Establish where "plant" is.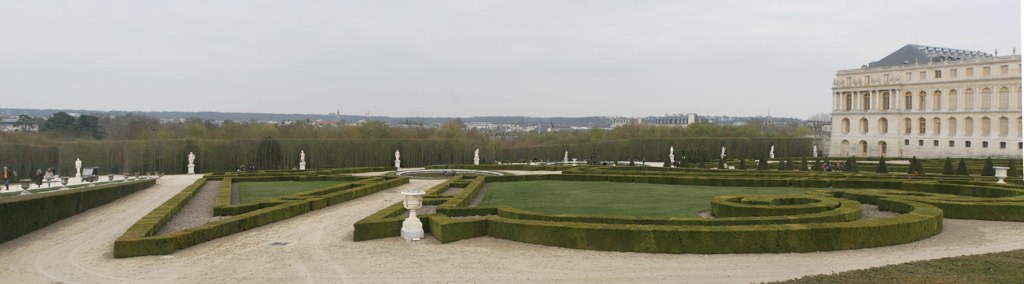
Established at {"x1": 819, "y1": 153, "x2": 825, "y2": 172}.
